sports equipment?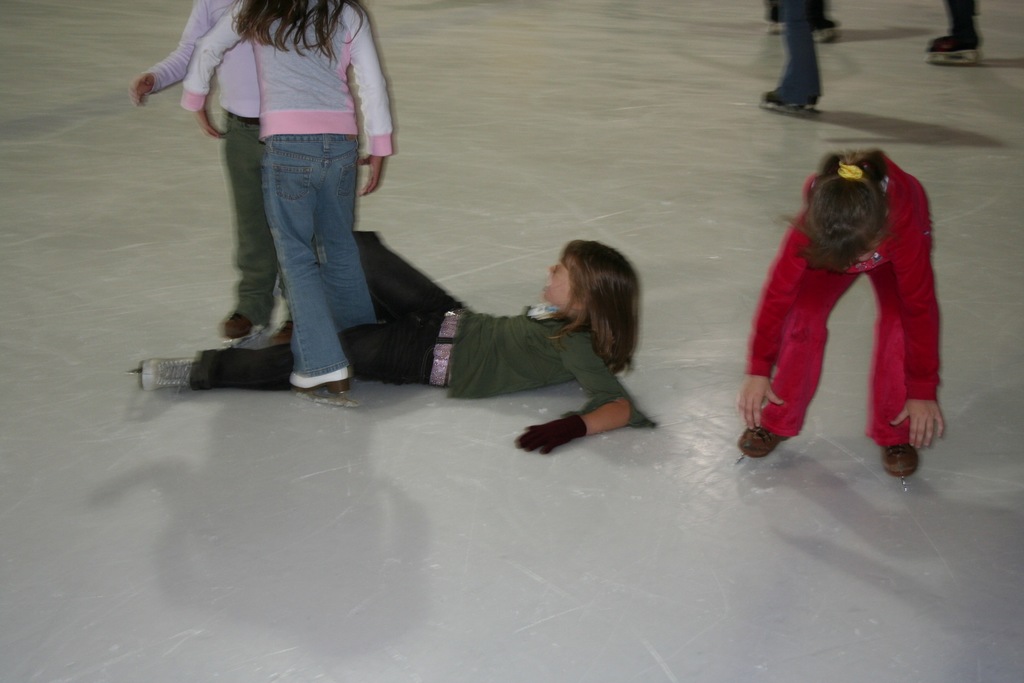
140 359 200 389
